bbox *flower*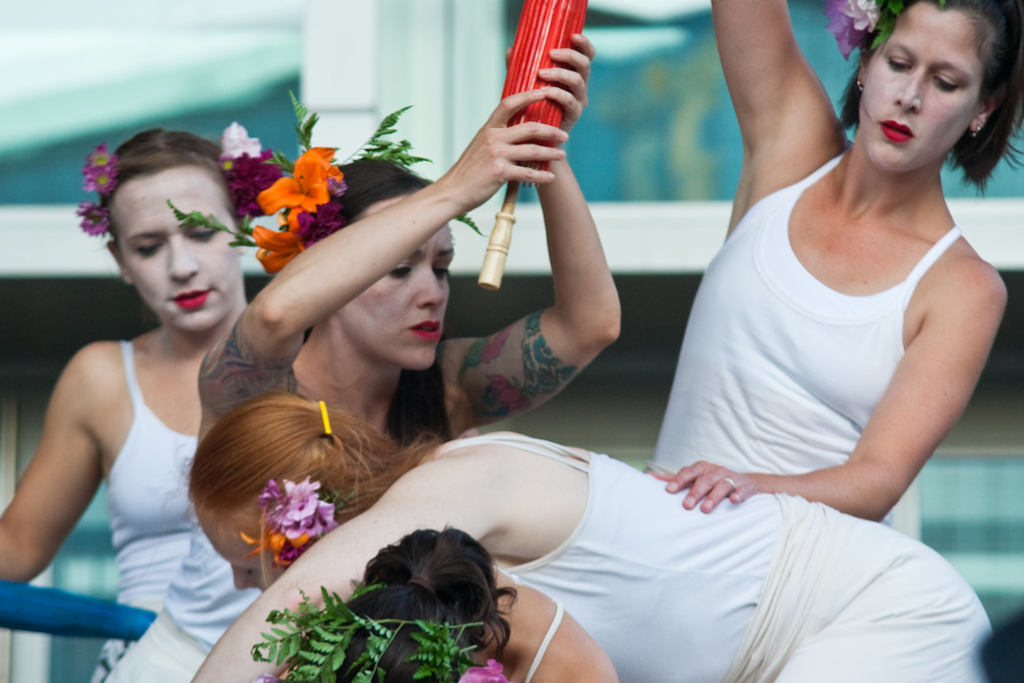
81 161 121 198
